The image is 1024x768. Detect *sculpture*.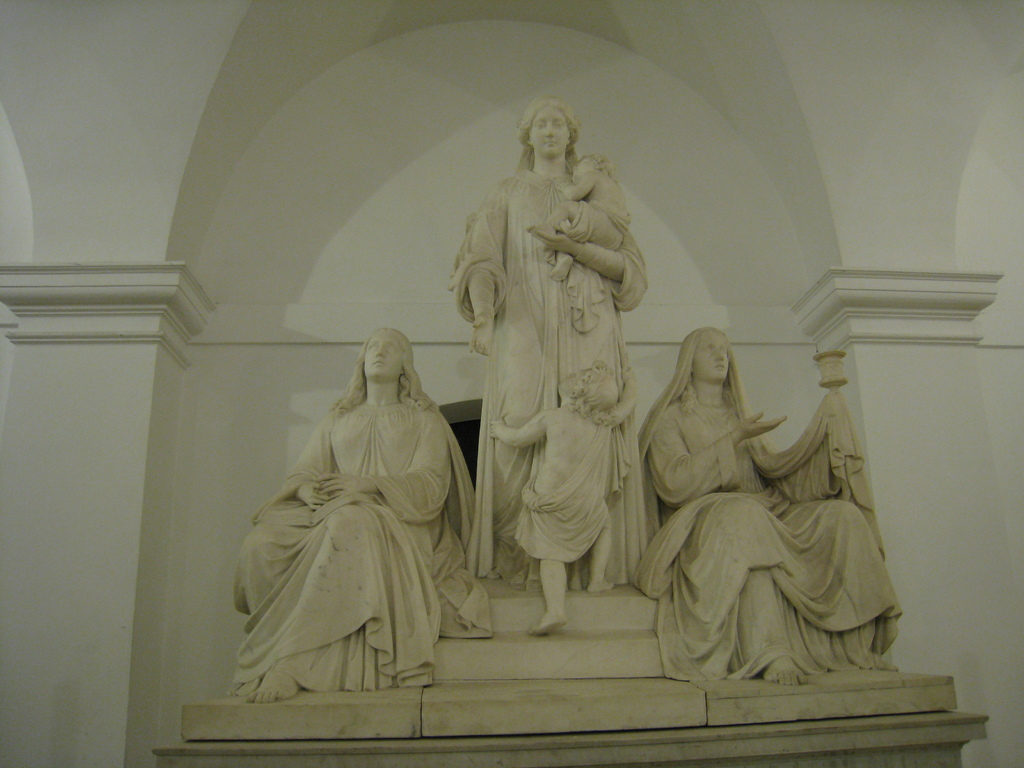
Detection: rect(222, 326, 481, 698).
